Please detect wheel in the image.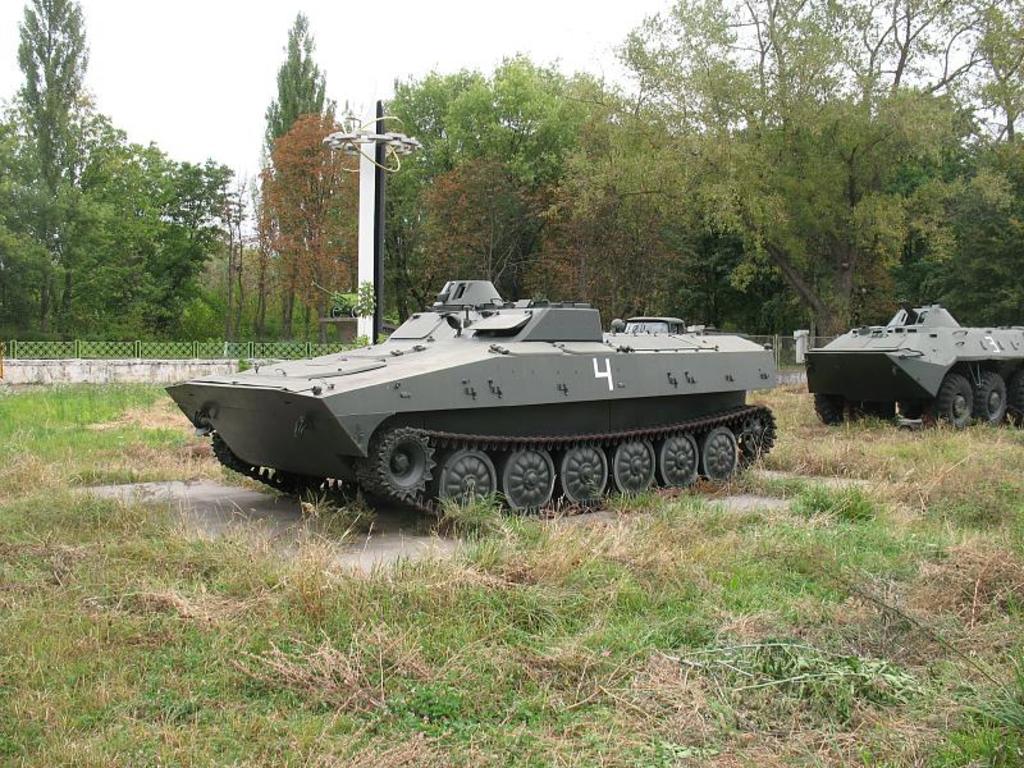
bbox(744, 417, 763, 451).
